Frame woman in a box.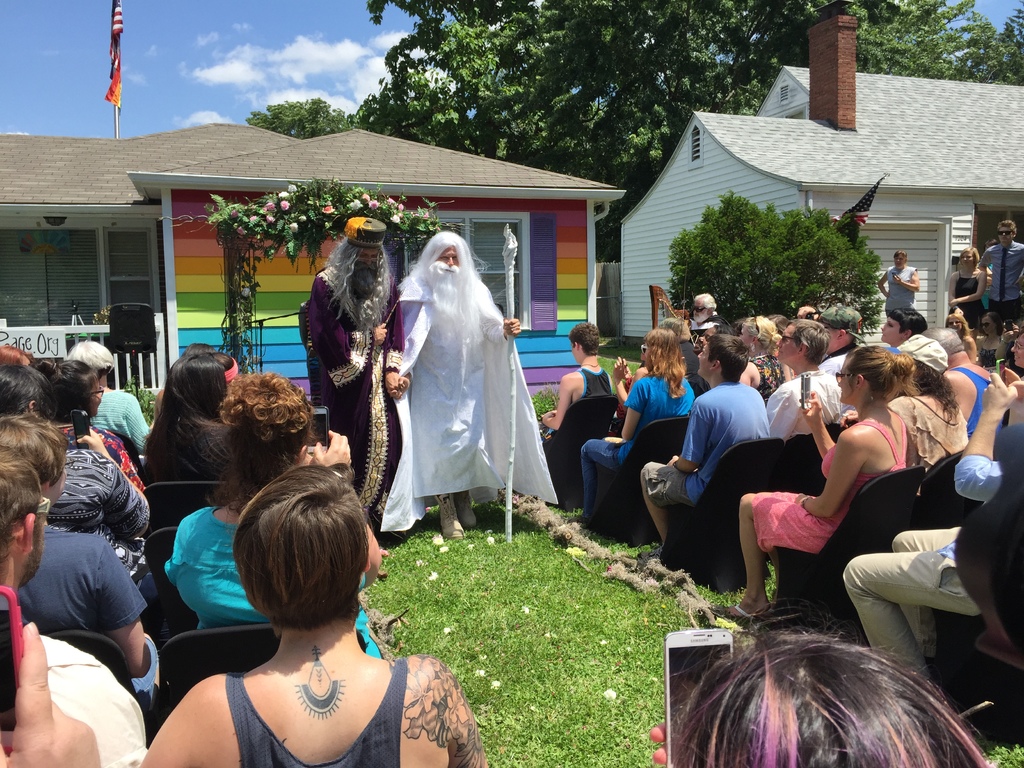
x1=969, y1=308, x2=1012, y2=371.
